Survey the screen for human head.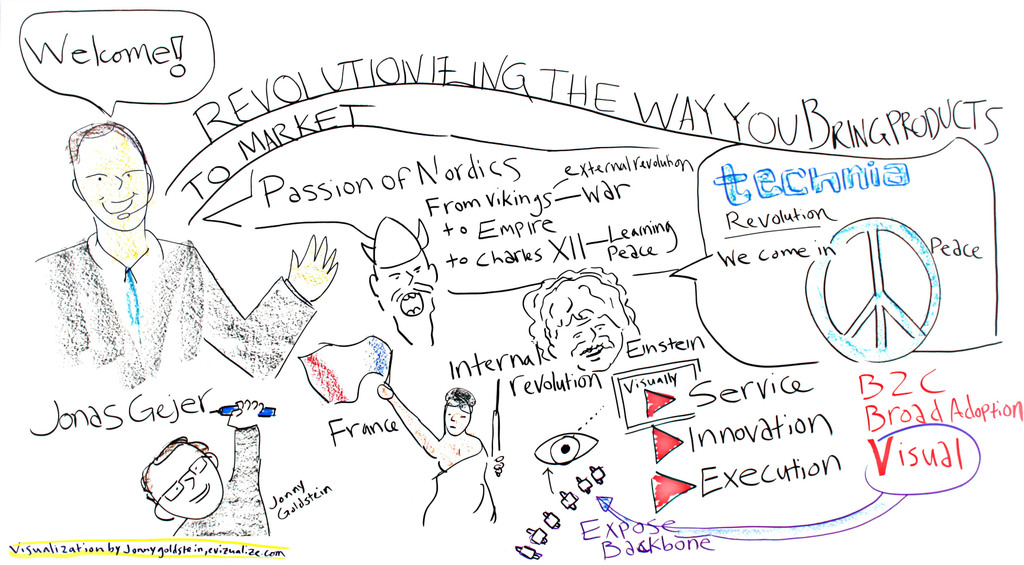
Survey found: select_region(440, 387, 477, 436).
